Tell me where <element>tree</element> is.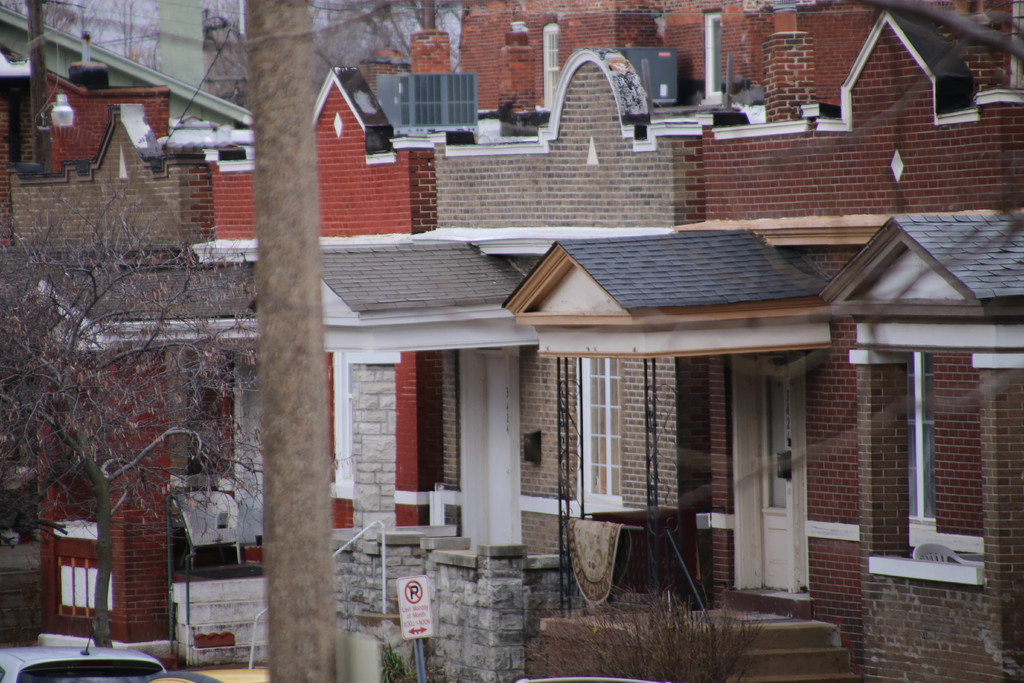
<element>tree</element> is at bbox=[6, 160, 262, 630].
